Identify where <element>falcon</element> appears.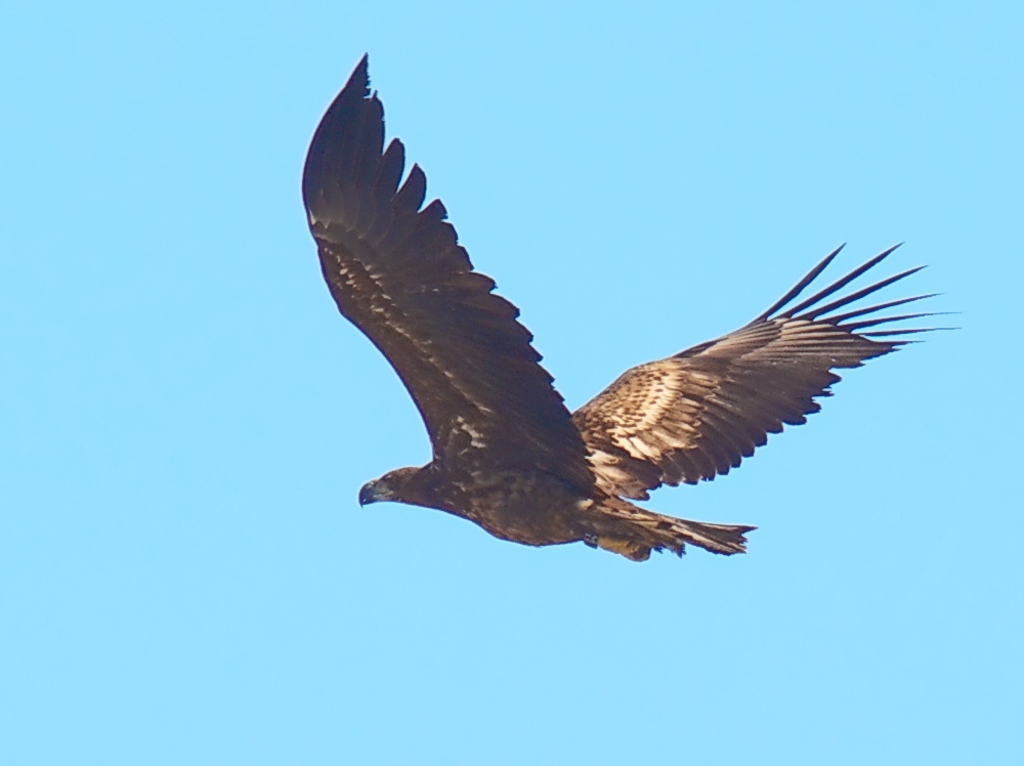
Appears at rect(294, 45, 963, 568).
